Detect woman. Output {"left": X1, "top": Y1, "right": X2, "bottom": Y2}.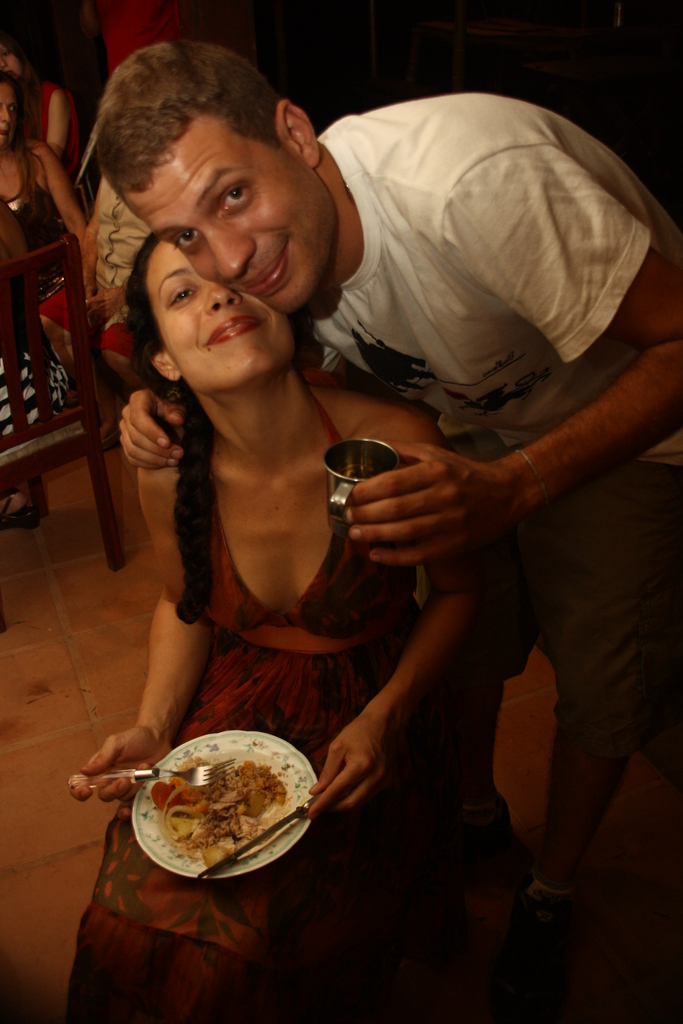
{"left": 0, "top": 83, "right": 104, "bottom": 346}.
